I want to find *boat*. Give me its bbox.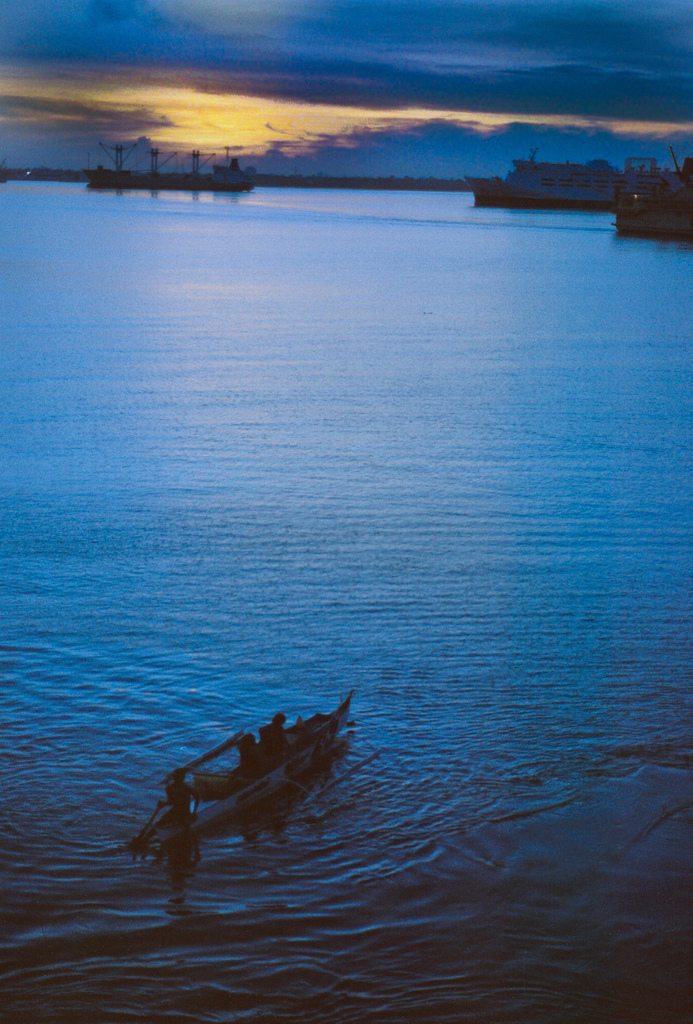
bbox=(79, 137, 258, 189).
